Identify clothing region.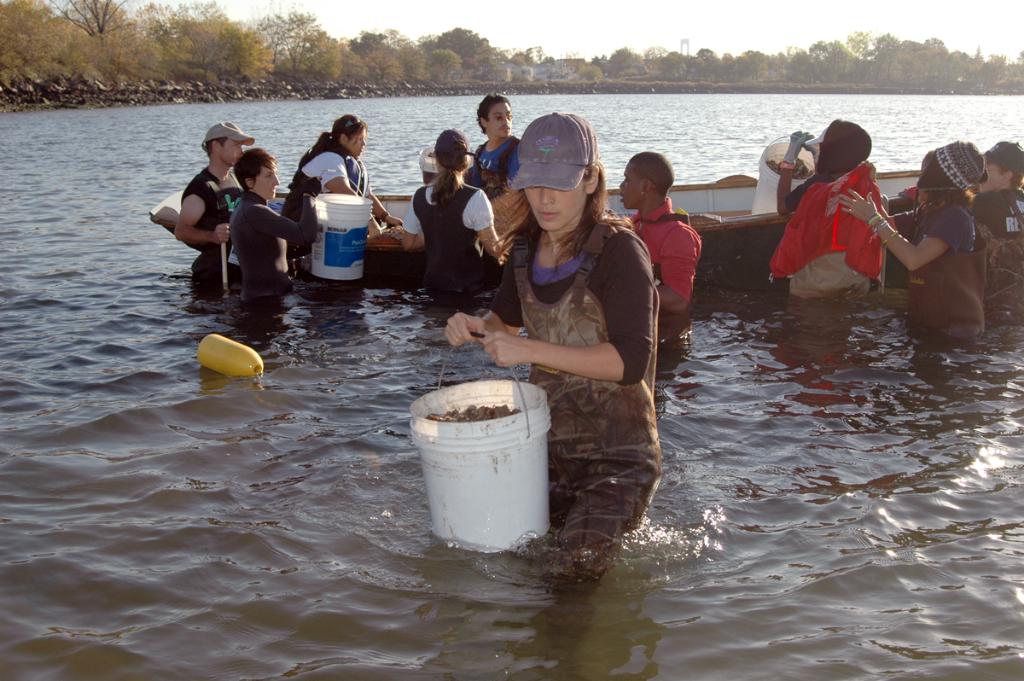
Region: 908:192:989:338.
